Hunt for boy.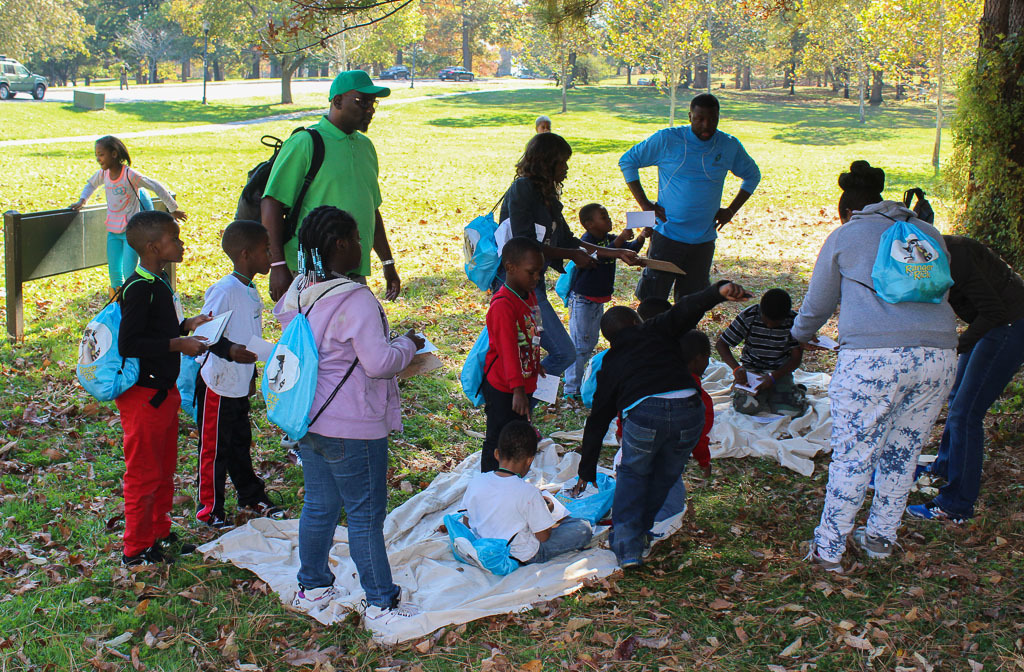
Hunted down at rect(712, 287, 836, 411).
